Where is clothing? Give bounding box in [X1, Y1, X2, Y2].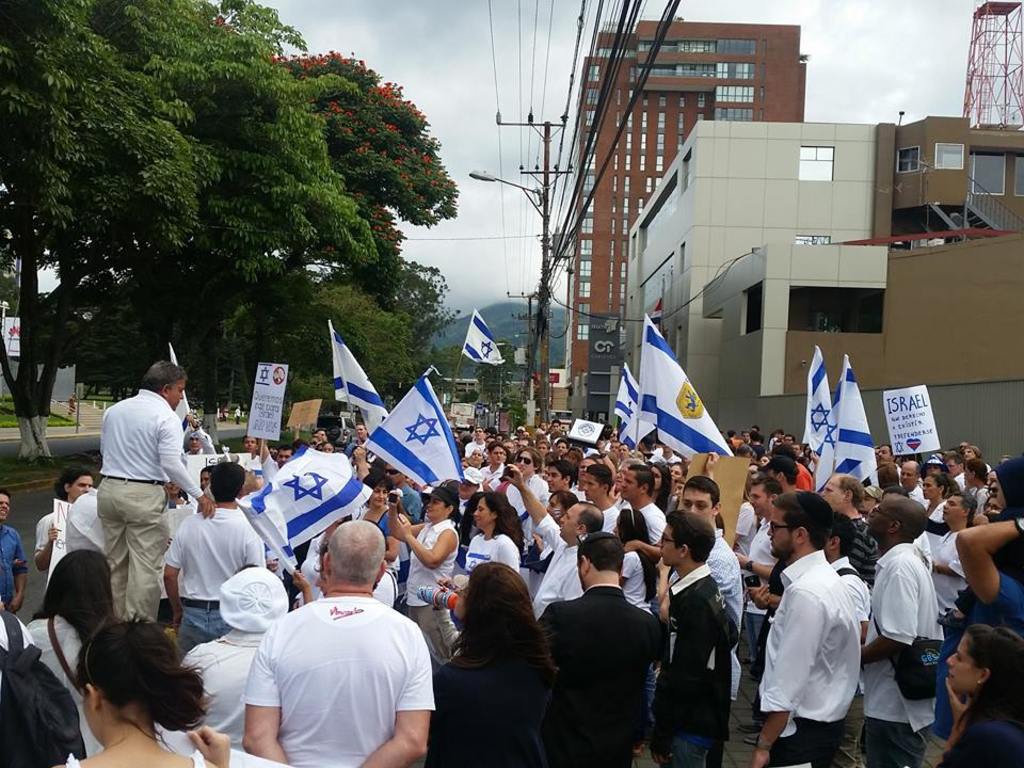
[180, 630, 252, 747].
